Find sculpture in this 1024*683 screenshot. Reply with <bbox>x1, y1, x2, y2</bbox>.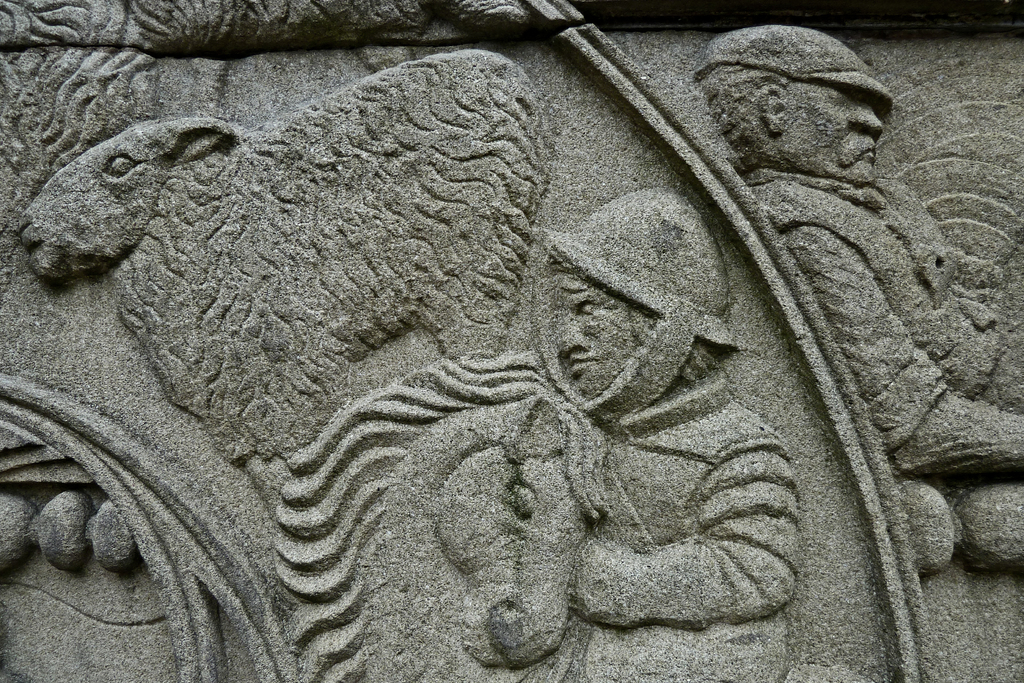
<bbox>8, 42, 555, 500</bbox>.
